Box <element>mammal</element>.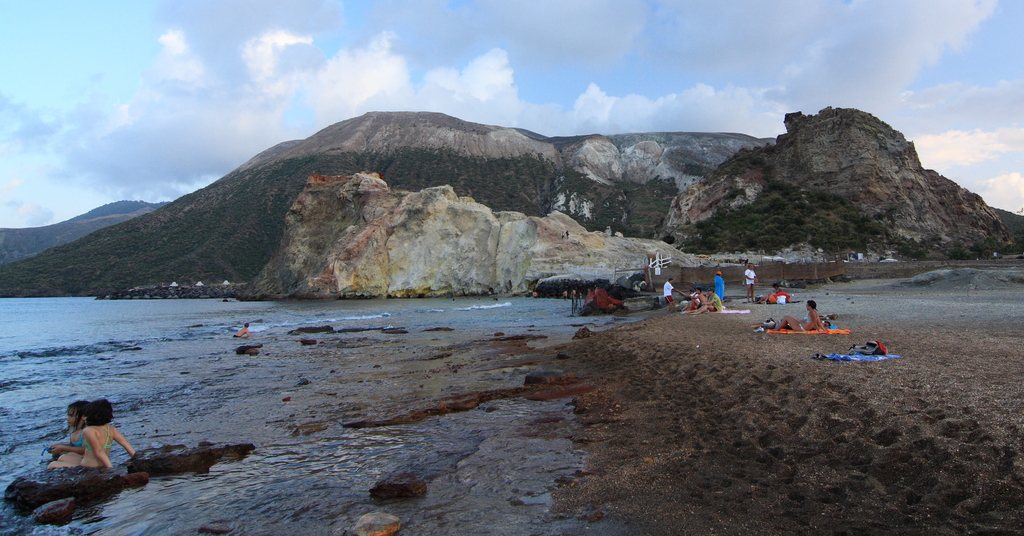
rect(744, 264, 755, 302).
